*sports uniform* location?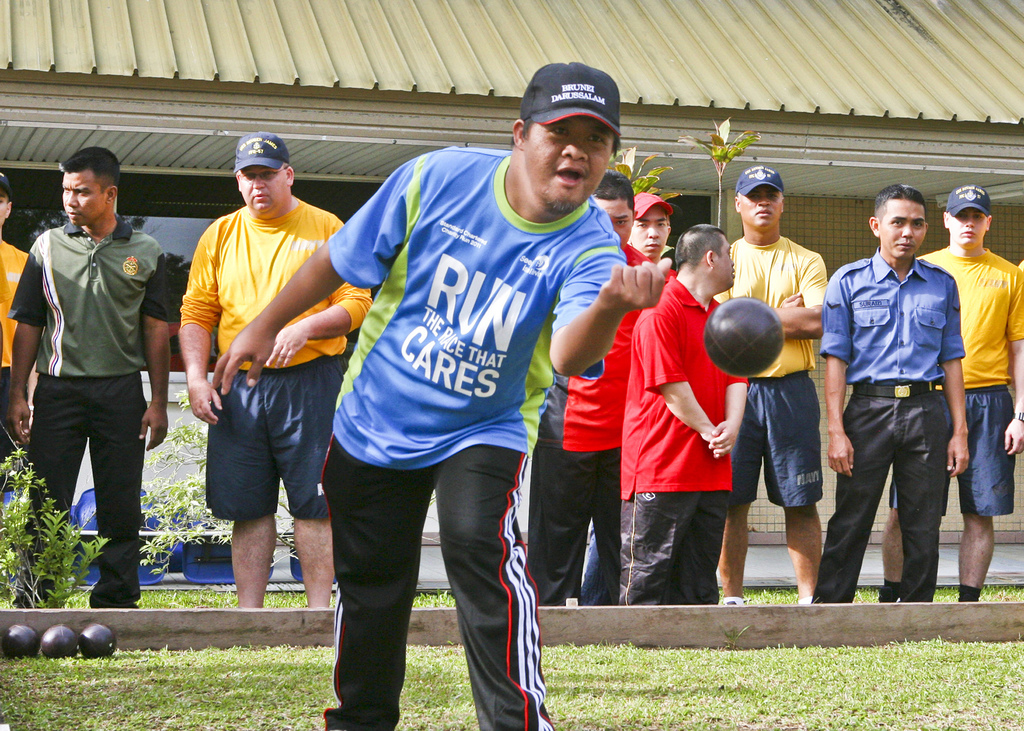
{"left": 528, "top": 245, "right": 648, "bottom": 606}
